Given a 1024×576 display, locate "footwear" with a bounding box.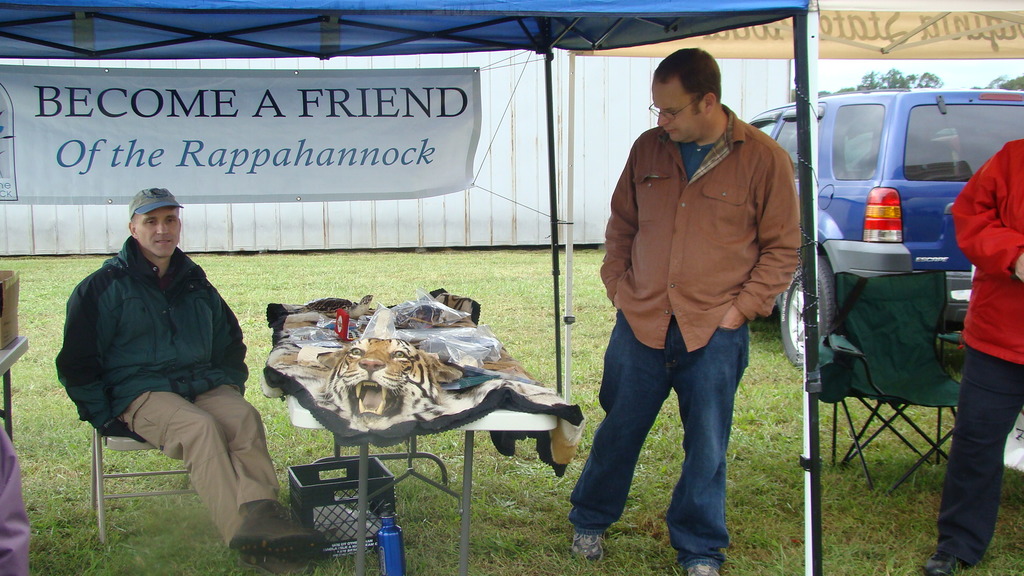
Located: 927, 547, 965, 575.
